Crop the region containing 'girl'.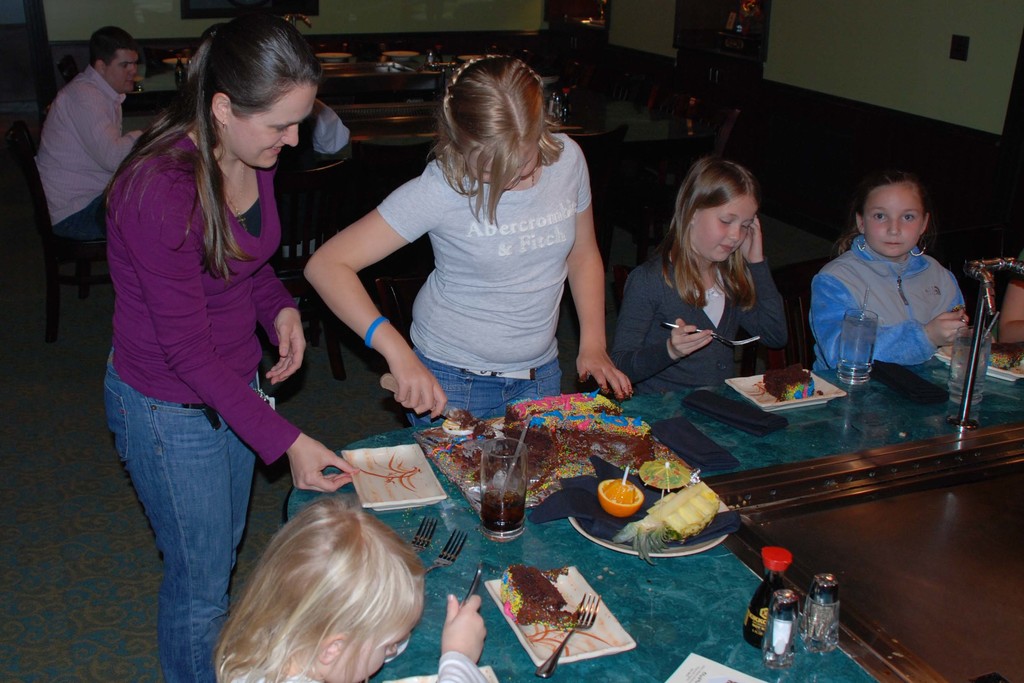
Crop region: 209:493:488:682.
